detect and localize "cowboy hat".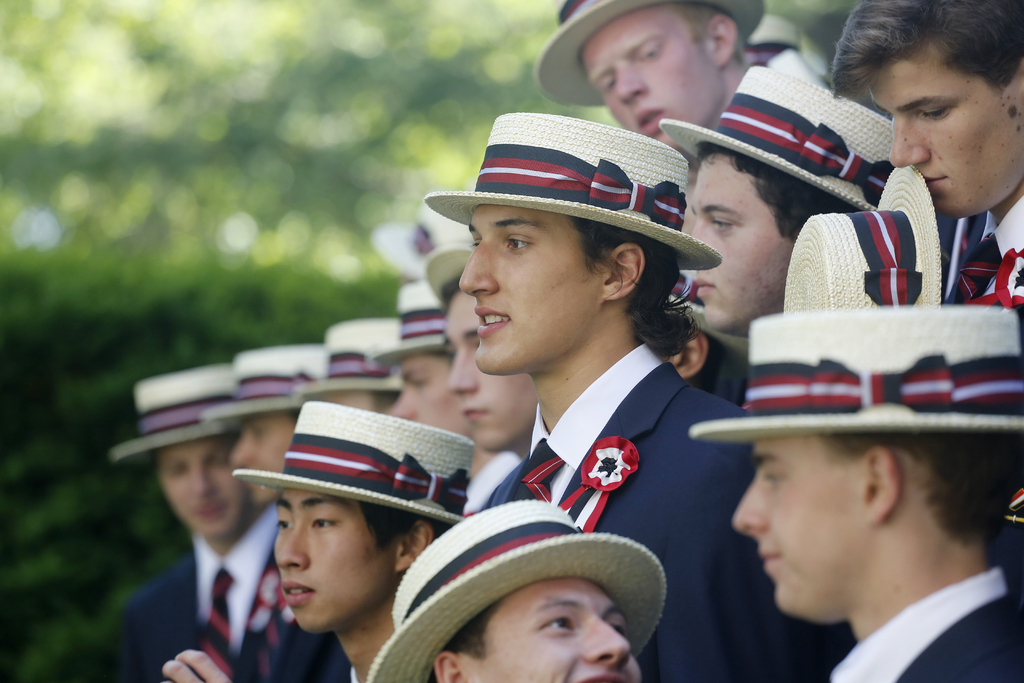
Localized at select_region(688, 302, 1023, 438).
